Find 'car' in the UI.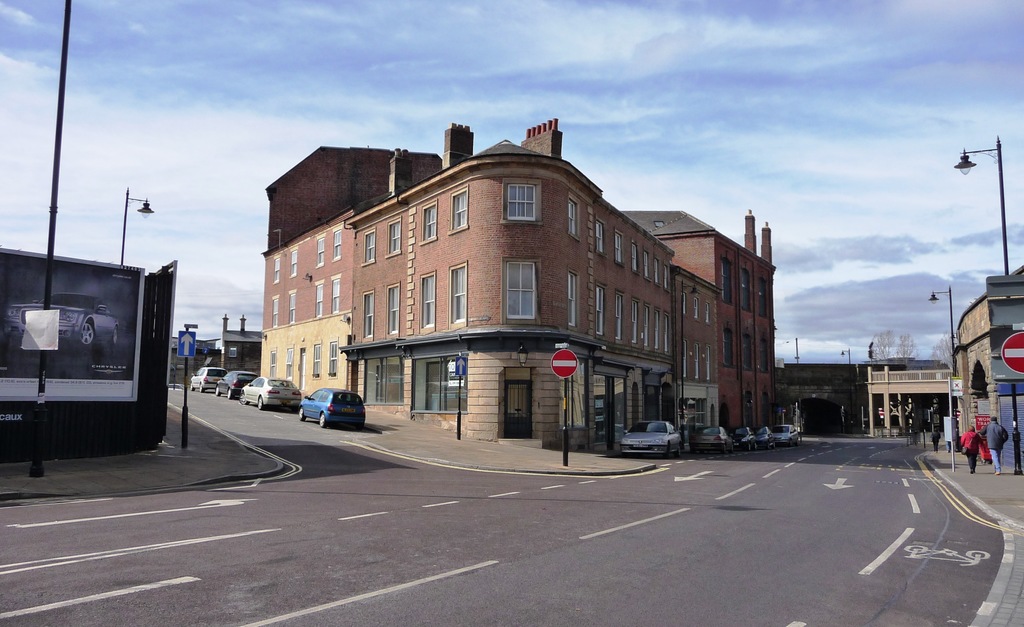
UI element at x1=189, y1=367, x2=228, y2=393.
